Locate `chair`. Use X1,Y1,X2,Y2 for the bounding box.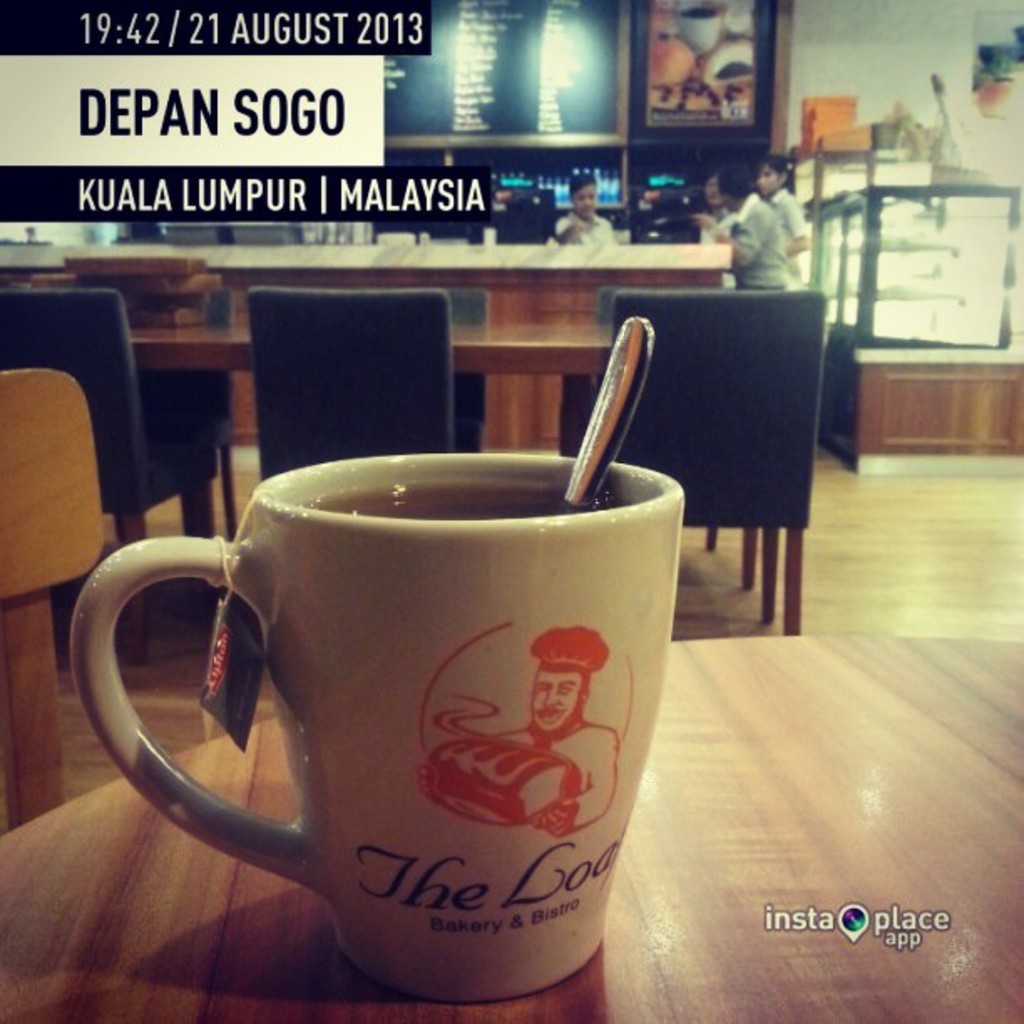
614,279,862,634.
